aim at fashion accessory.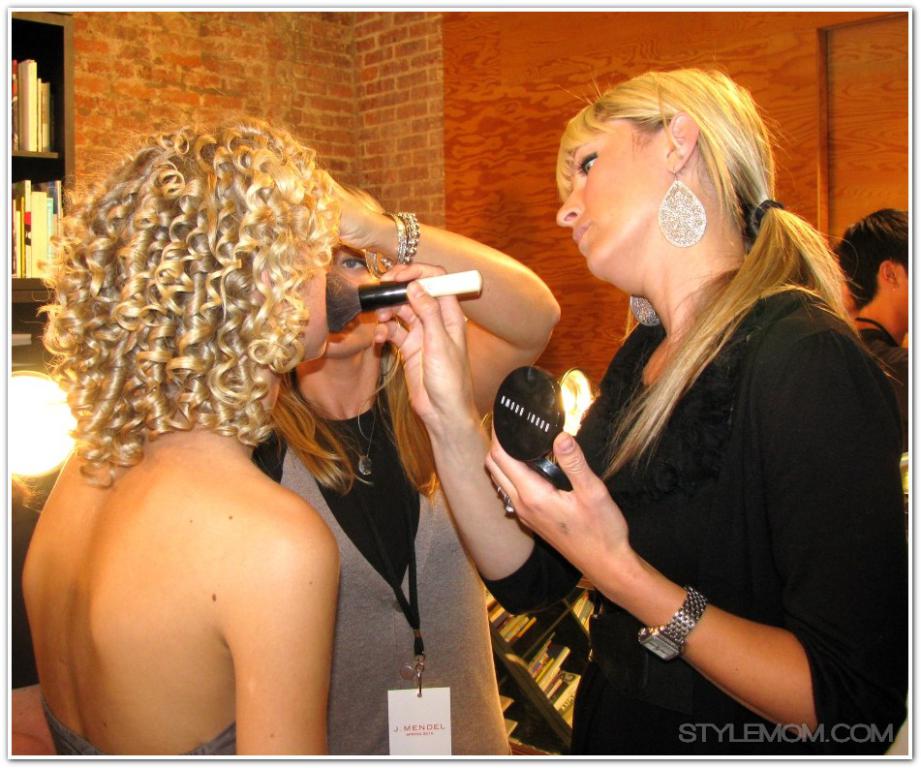
Aimed at {"x1": 636, "y1": 583, "x2": 711, "y2": 661}.
